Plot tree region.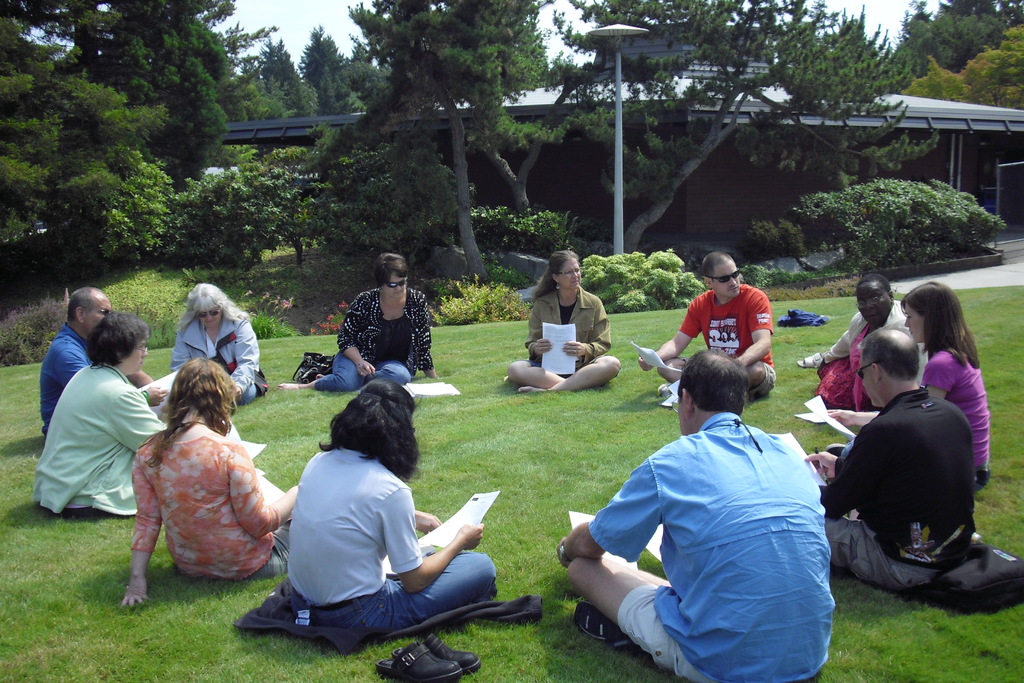
Plotted at [left=348, top=0, right=524, bottom=279].
